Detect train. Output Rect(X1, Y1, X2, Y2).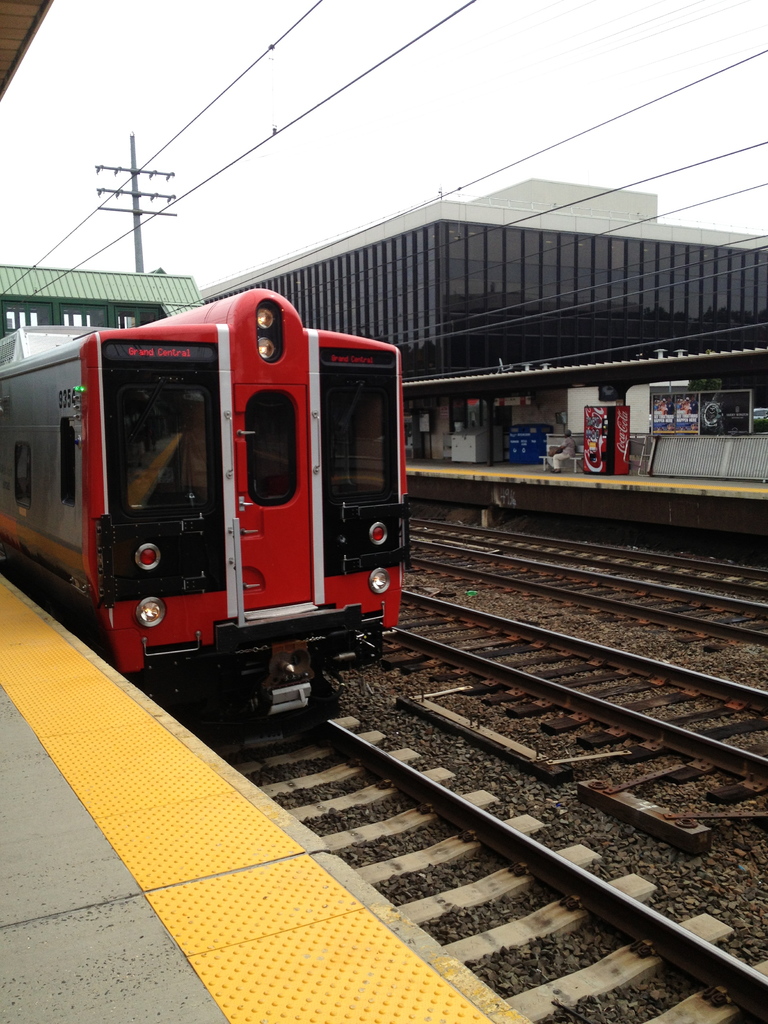
Rect(0, 288, 408, 727).
